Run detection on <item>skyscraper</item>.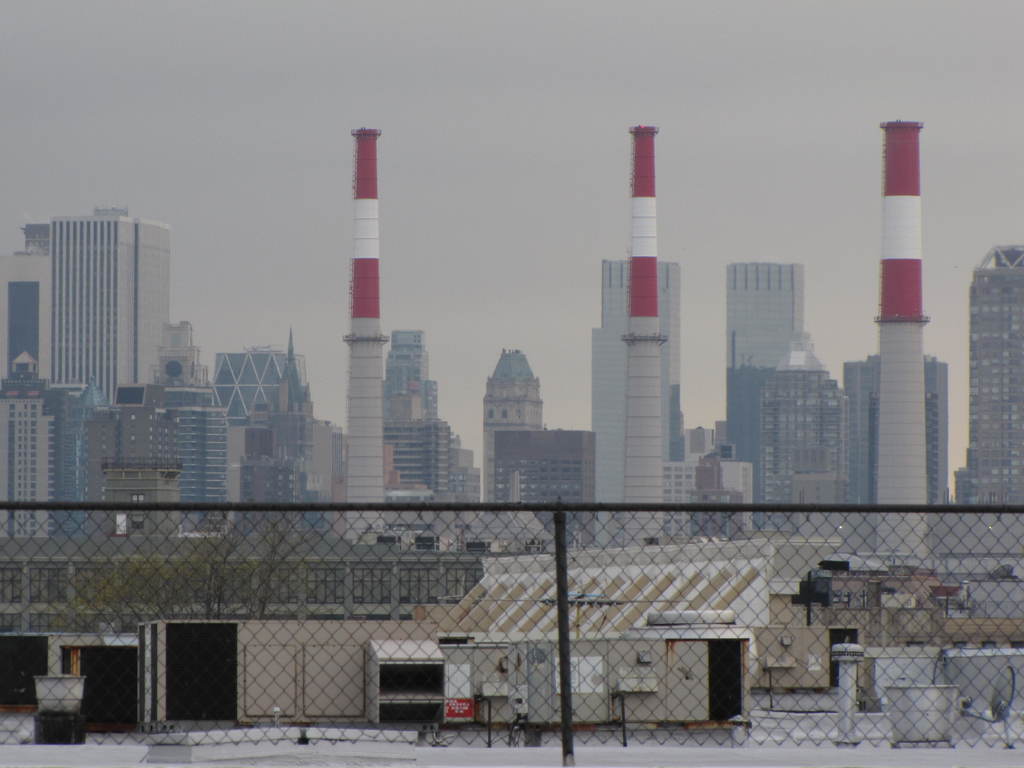
Result: [left=691, top=255, right=864, bottom=520].
